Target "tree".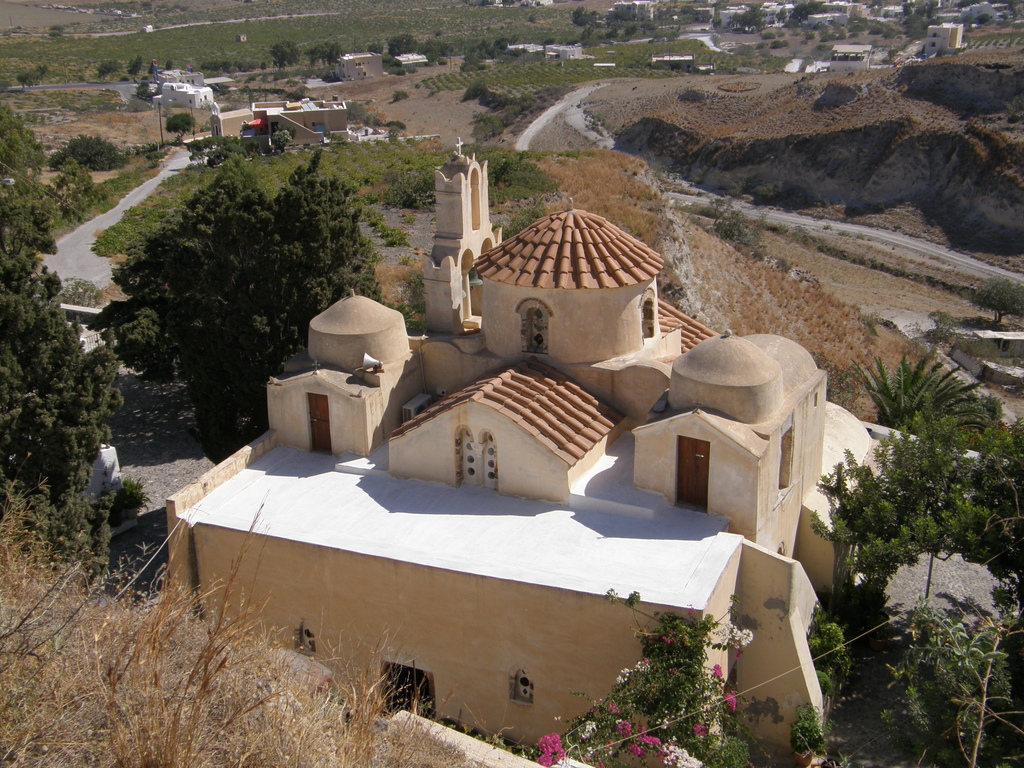
Target region: 75/124/388/415.
